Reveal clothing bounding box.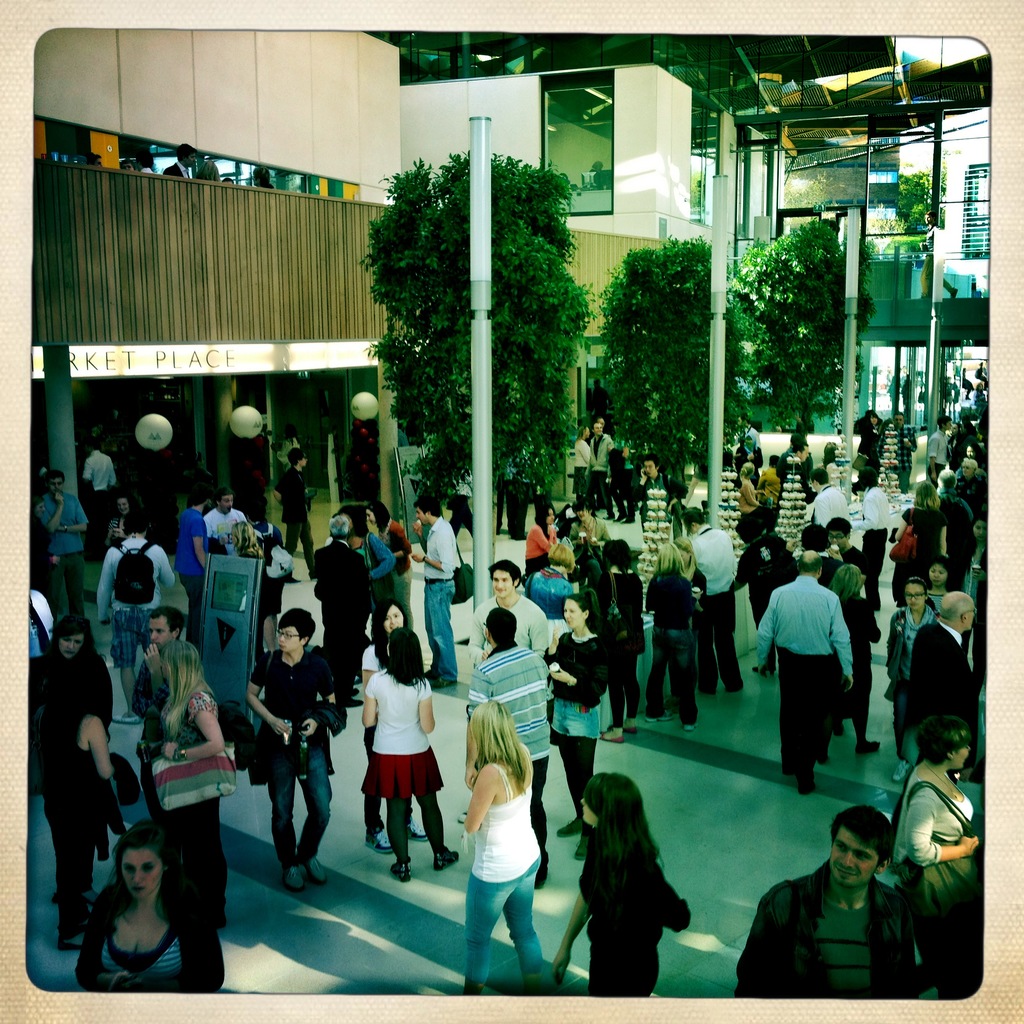
Revealed: (left=519, top=516, right=568, bottom=568).
